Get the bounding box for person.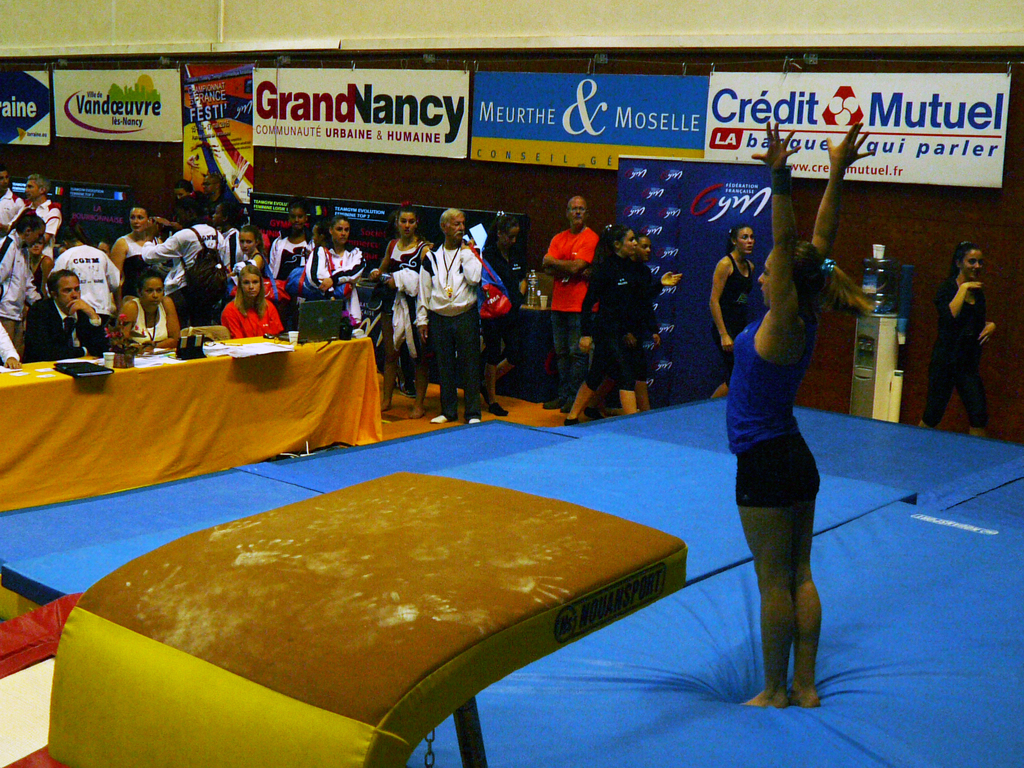
x1=634, y1=230, x2=686, y2=409.
